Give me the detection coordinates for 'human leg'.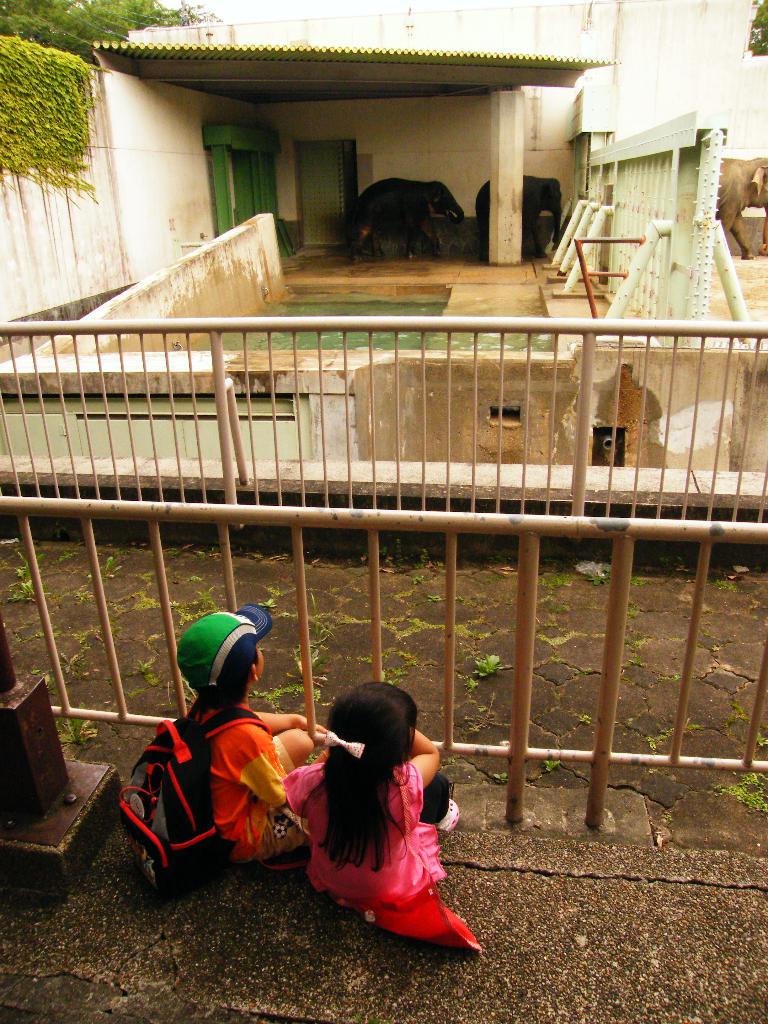
rect(422, 777, 450, 822).
